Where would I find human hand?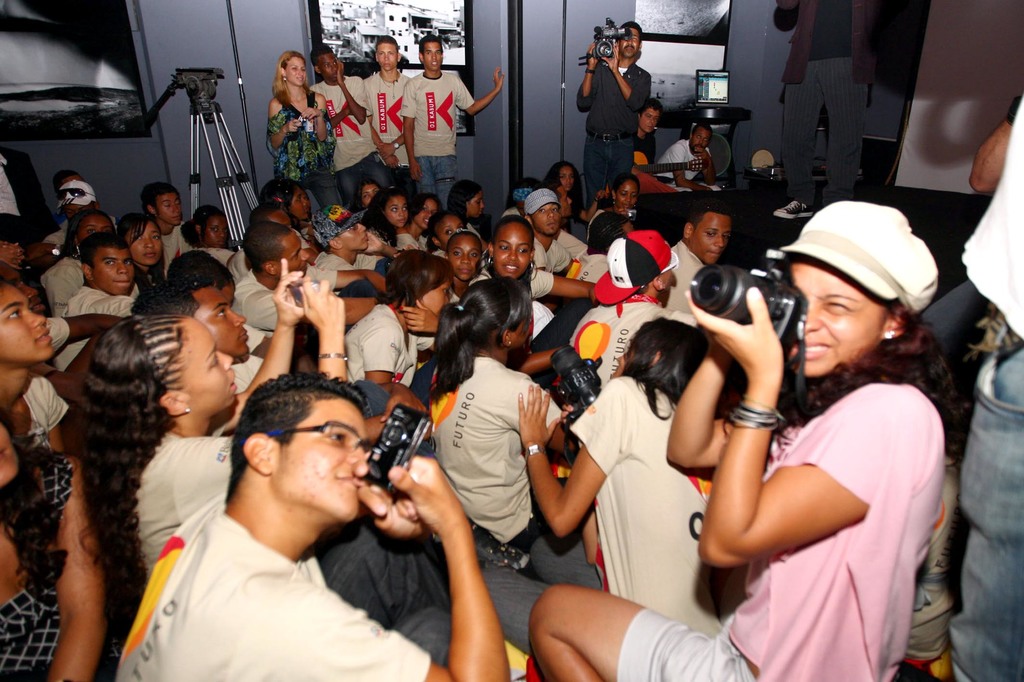
At 516:383:557:450.
